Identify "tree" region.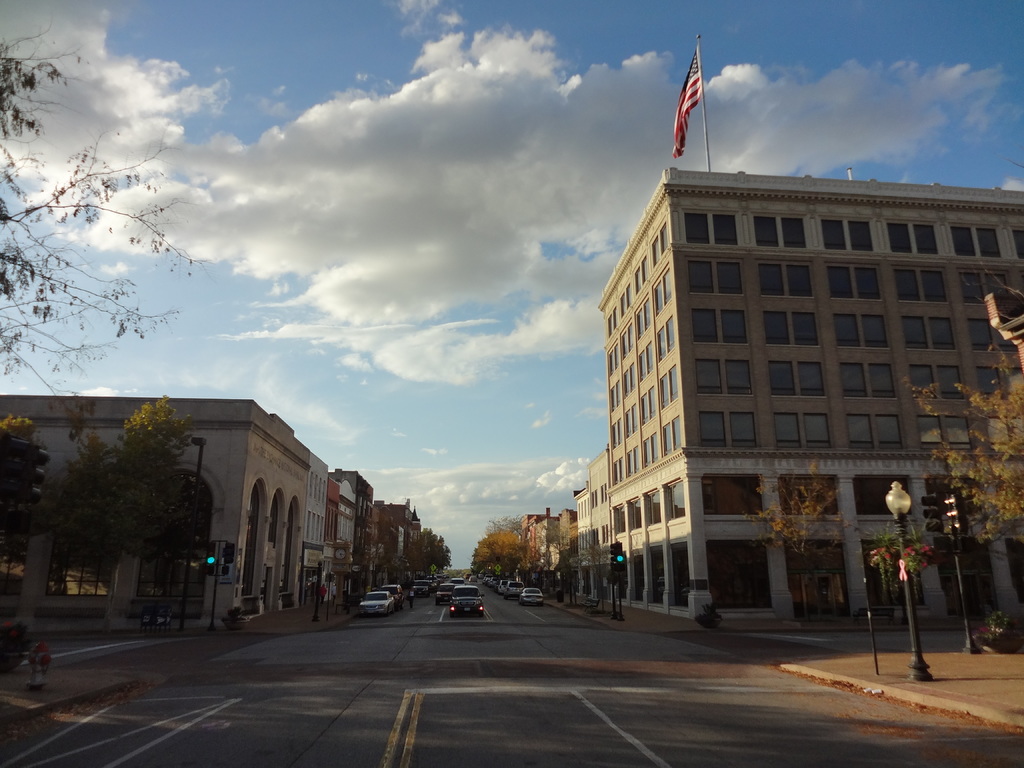
Region: x1=904 y1=260 x2=1023 y2=550.
